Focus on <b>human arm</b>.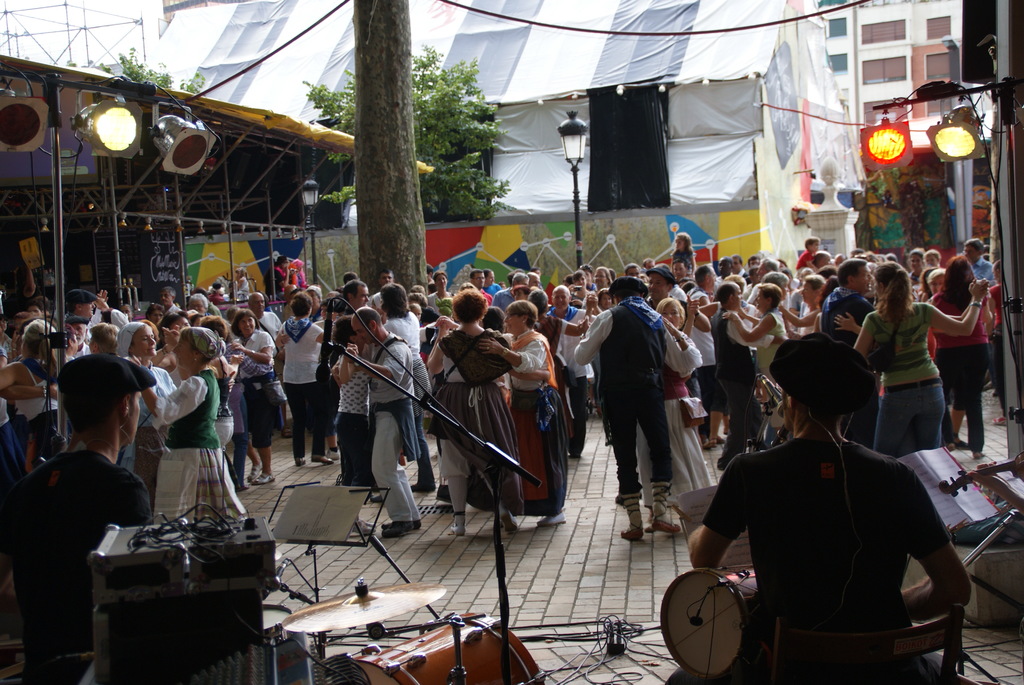
Focused at 650 317 705 377.
